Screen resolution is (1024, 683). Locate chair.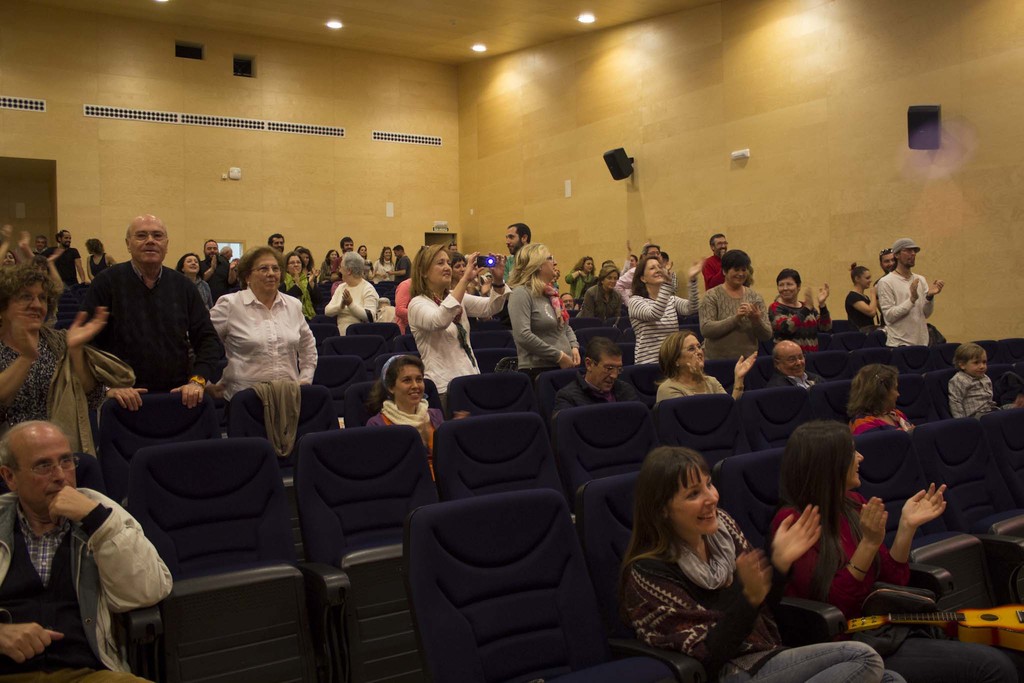
region(744, 383, 826, 462).
